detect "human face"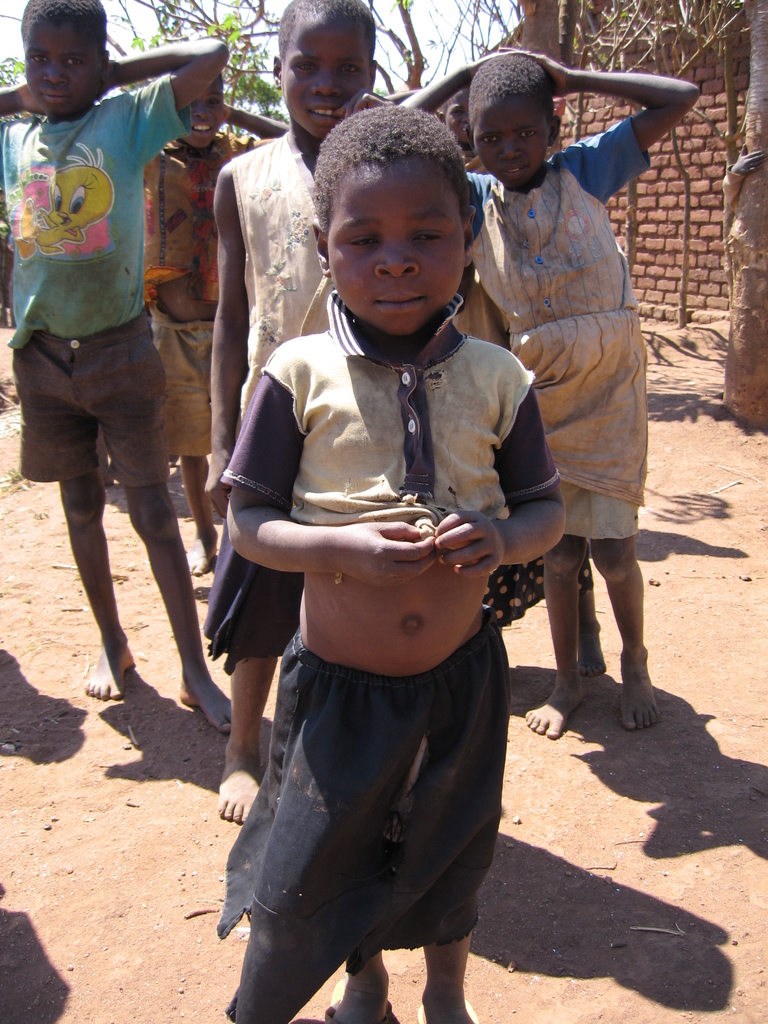
crop(444, 88, 473, 158)
